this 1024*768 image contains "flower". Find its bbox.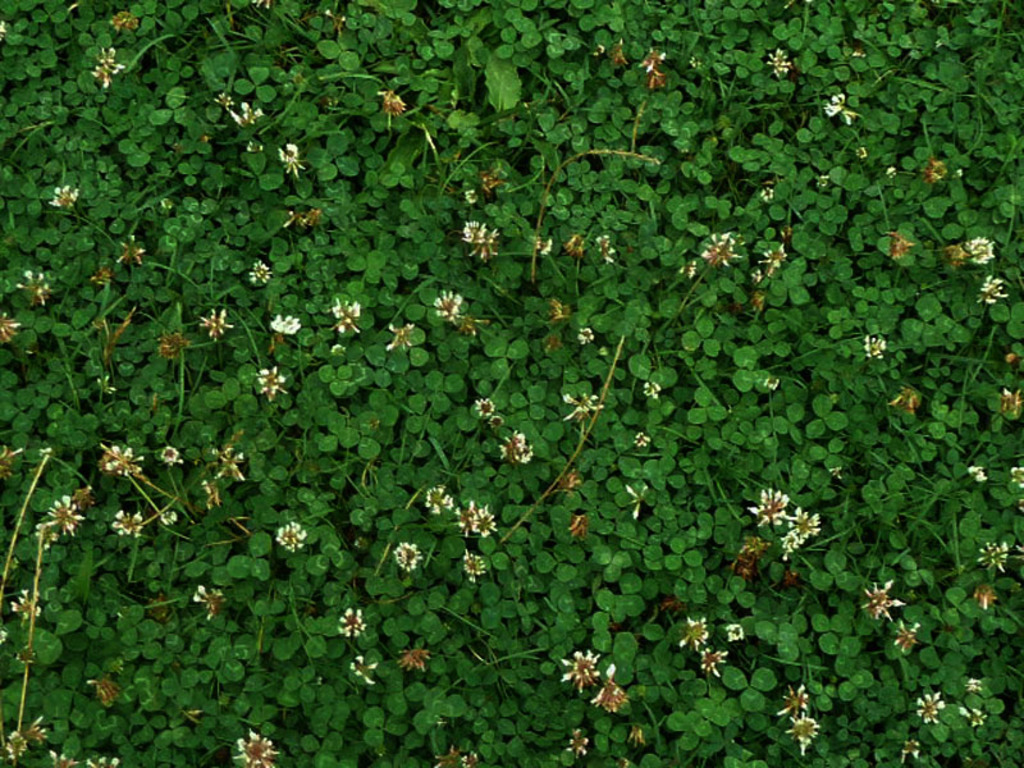
3, 731, 29, 764.
